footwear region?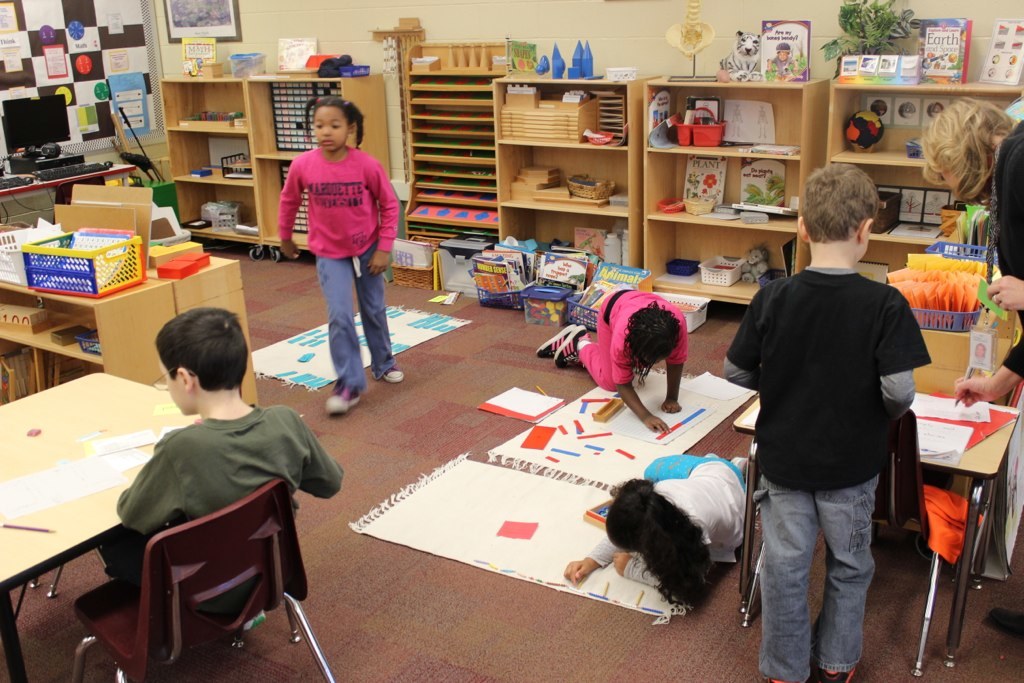
bbox=(537, 325, 575, 358)
